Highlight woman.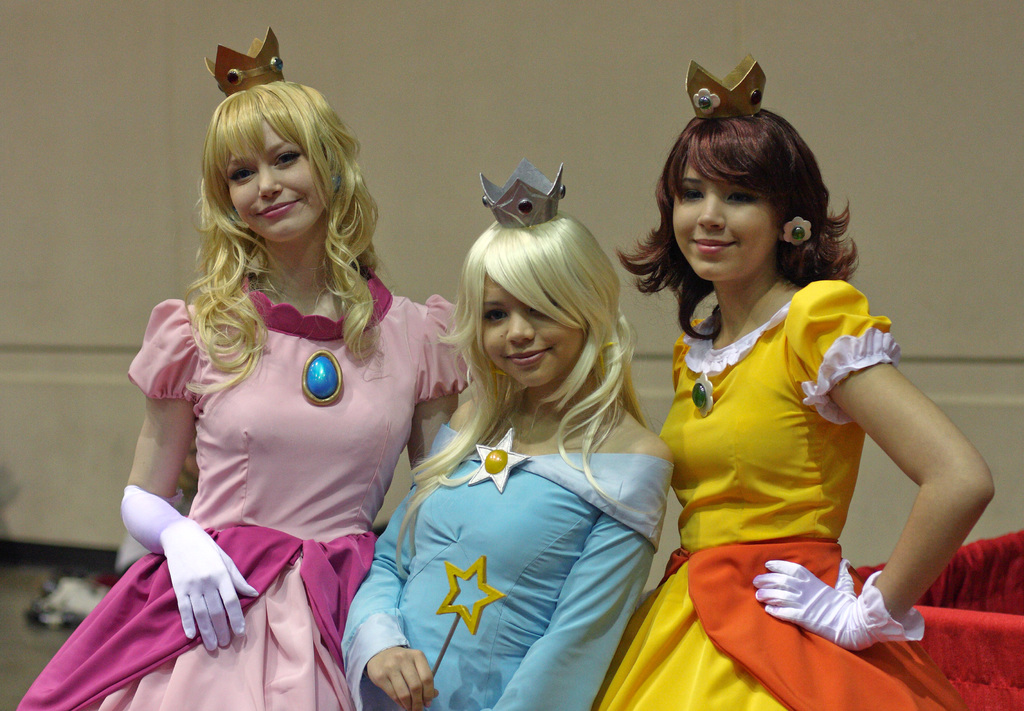
Highlighted region: bbox(370, 187, 673, 708).
